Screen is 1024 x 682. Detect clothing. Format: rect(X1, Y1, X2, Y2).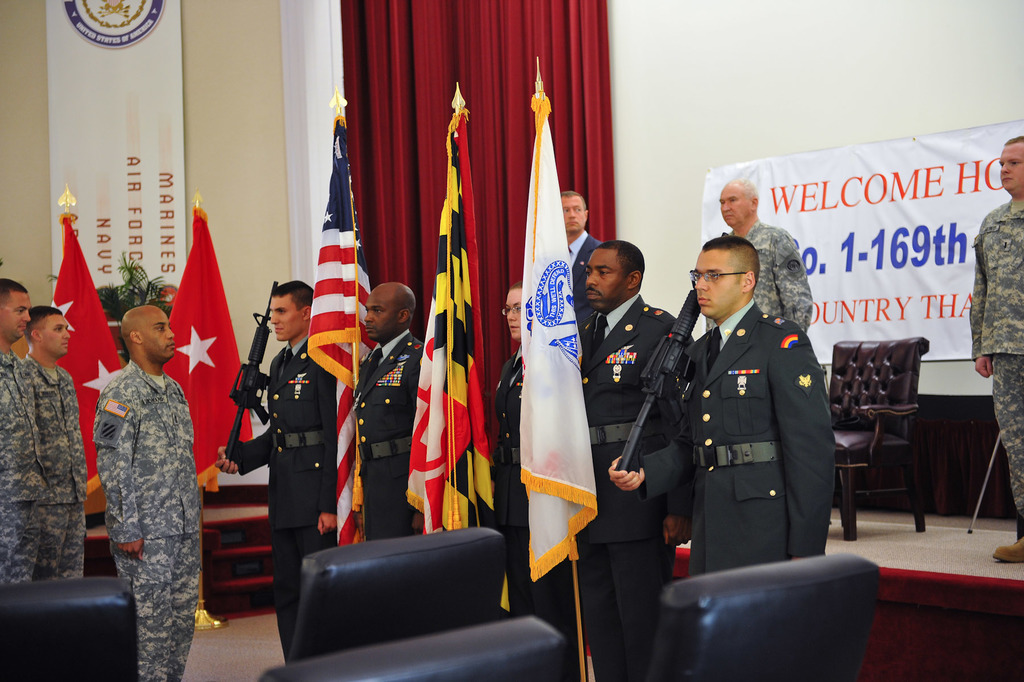
rect(353, 333, 430, 540).
